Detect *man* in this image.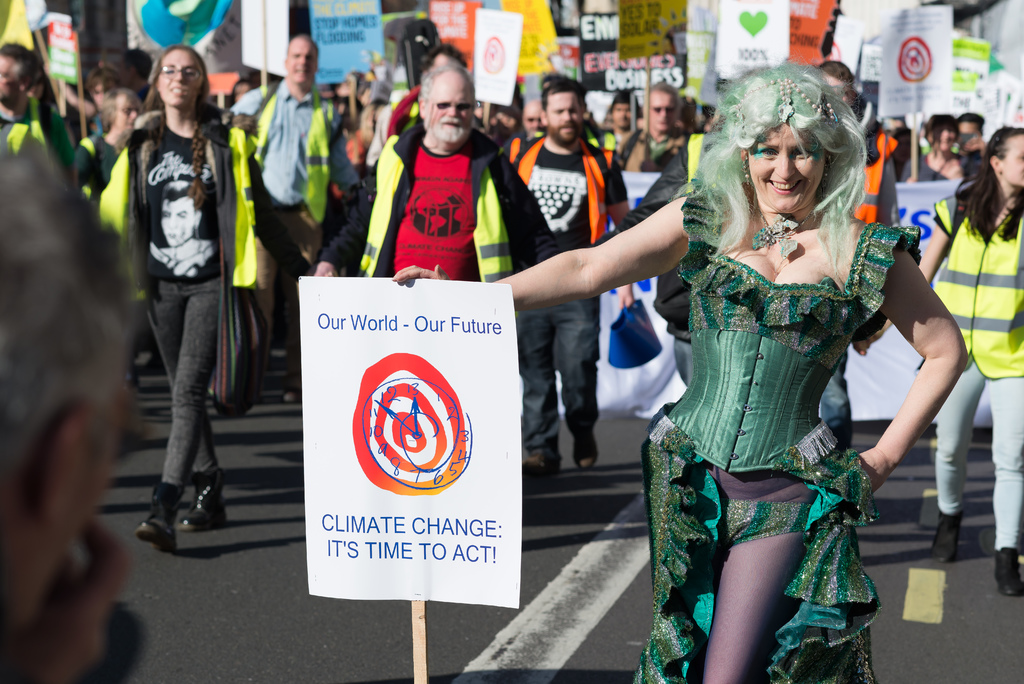
Detection: BBox(486, 92, 662, 509).
